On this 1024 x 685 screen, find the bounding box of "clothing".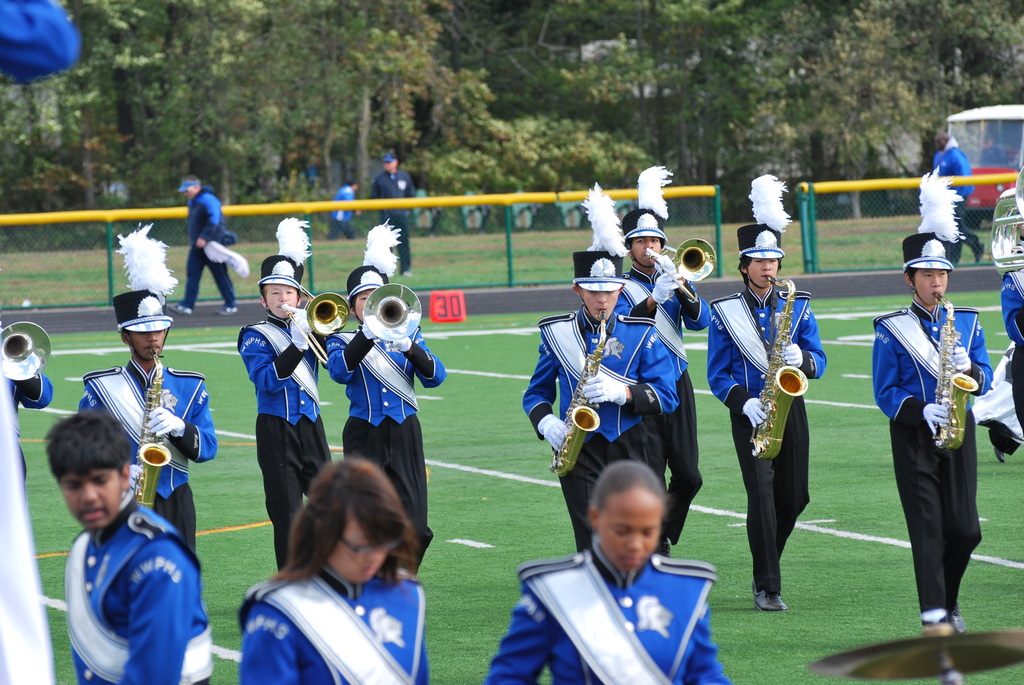
Bounding box: 173,188,237,311.
